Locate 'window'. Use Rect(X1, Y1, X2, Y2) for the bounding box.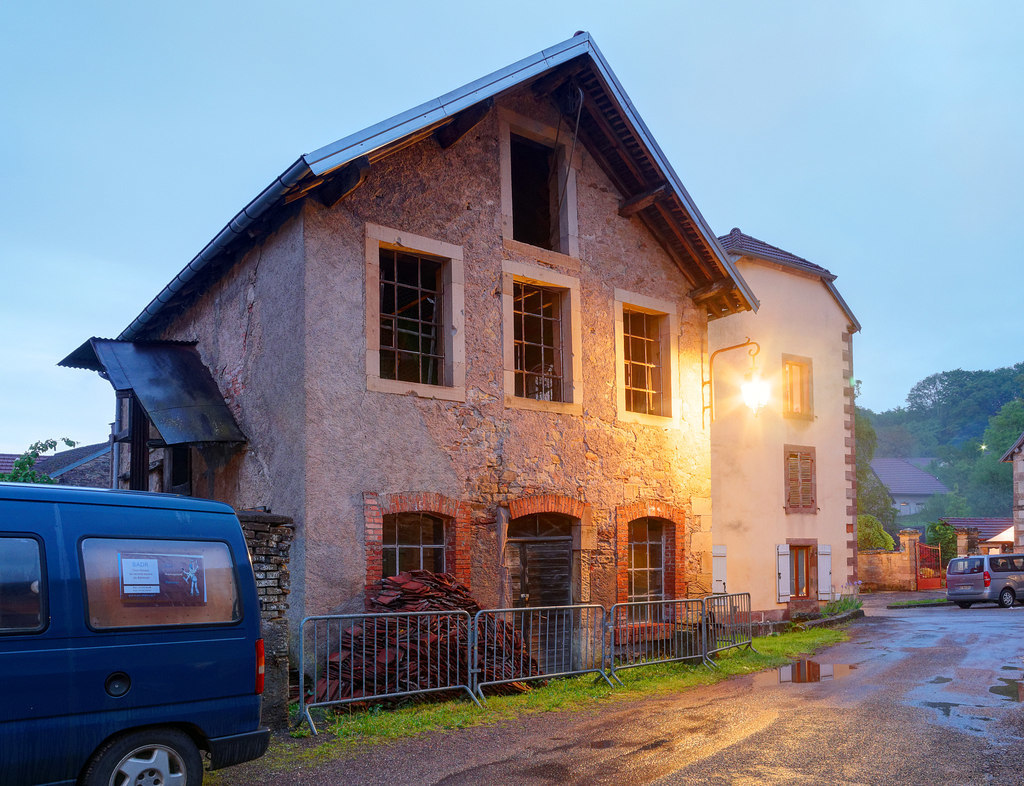
Rect(367, 222, 467, 400).
